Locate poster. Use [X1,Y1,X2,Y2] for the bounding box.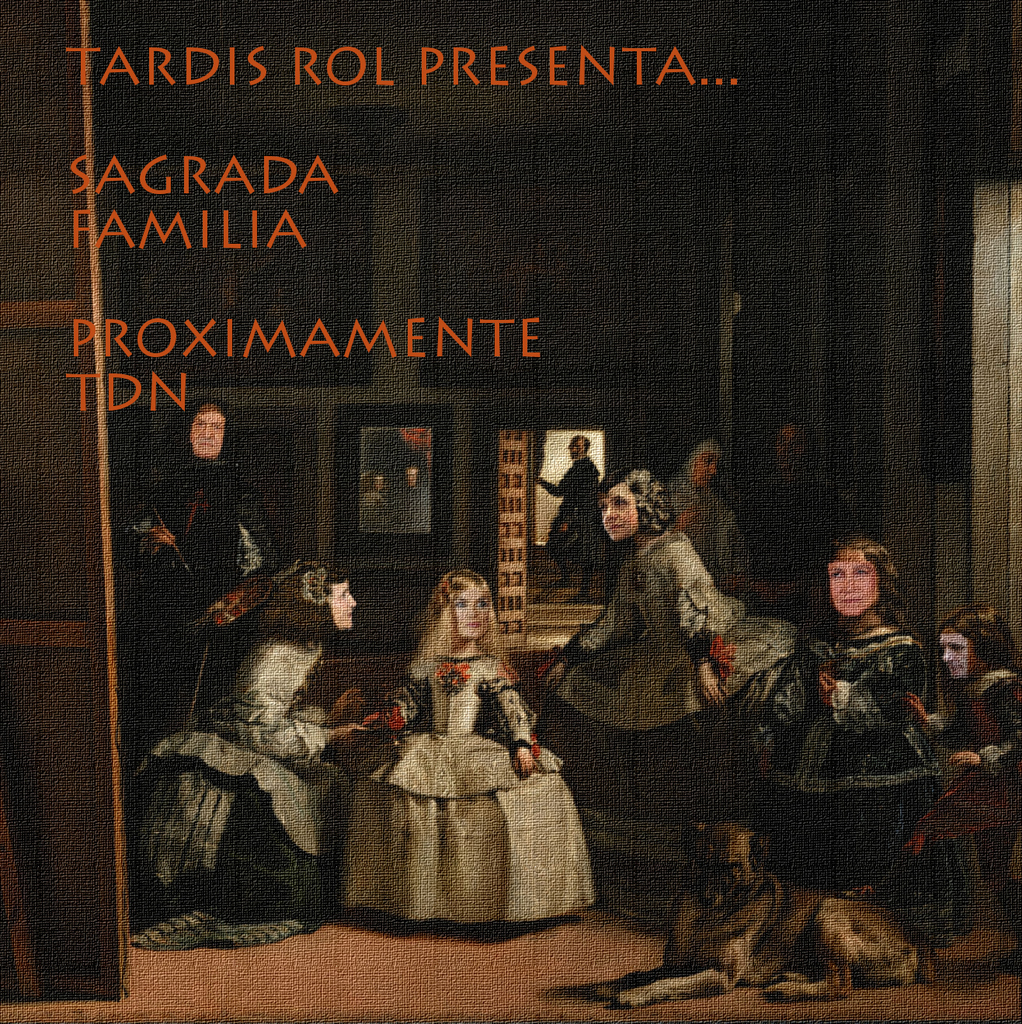
[0,0,1021,1023].
